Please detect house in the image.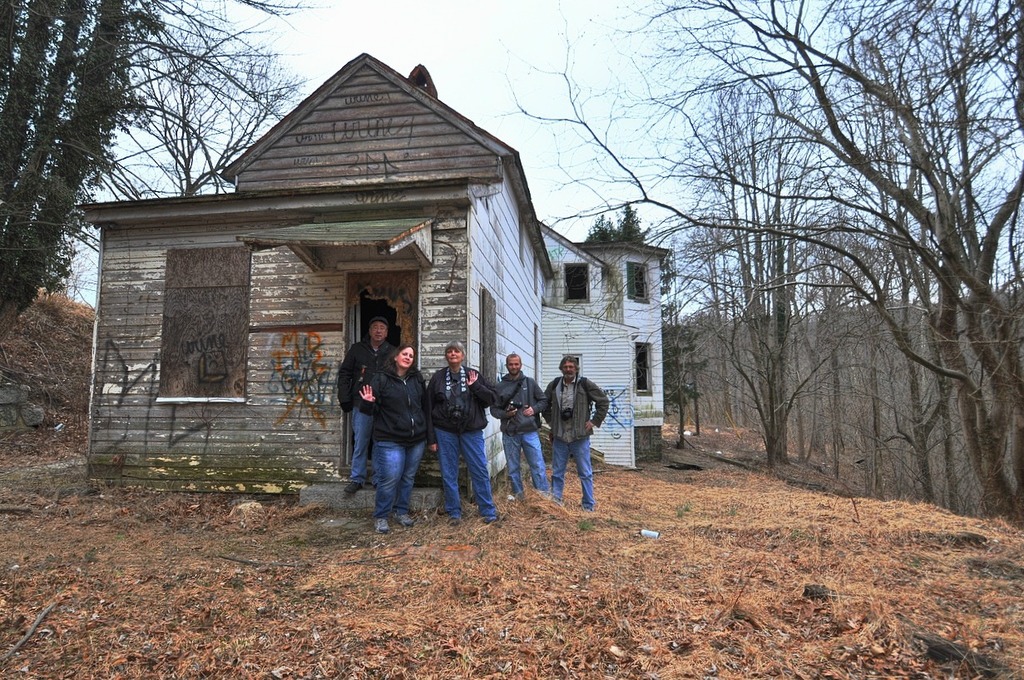
[575,239,670,456].
